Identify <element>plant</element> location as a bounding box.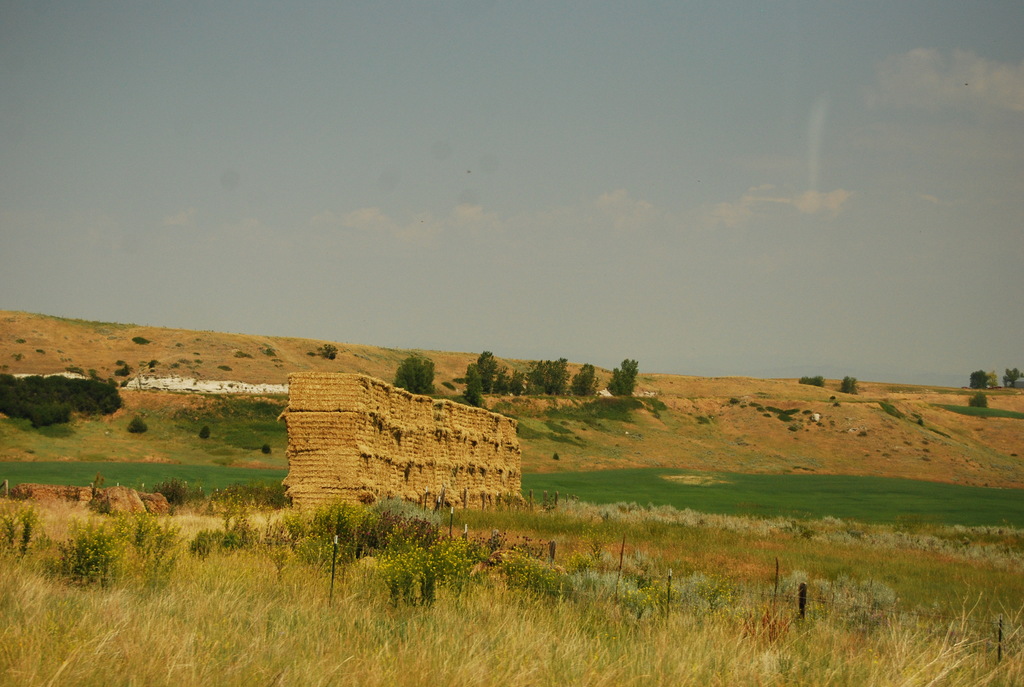
395/533/442/619.
